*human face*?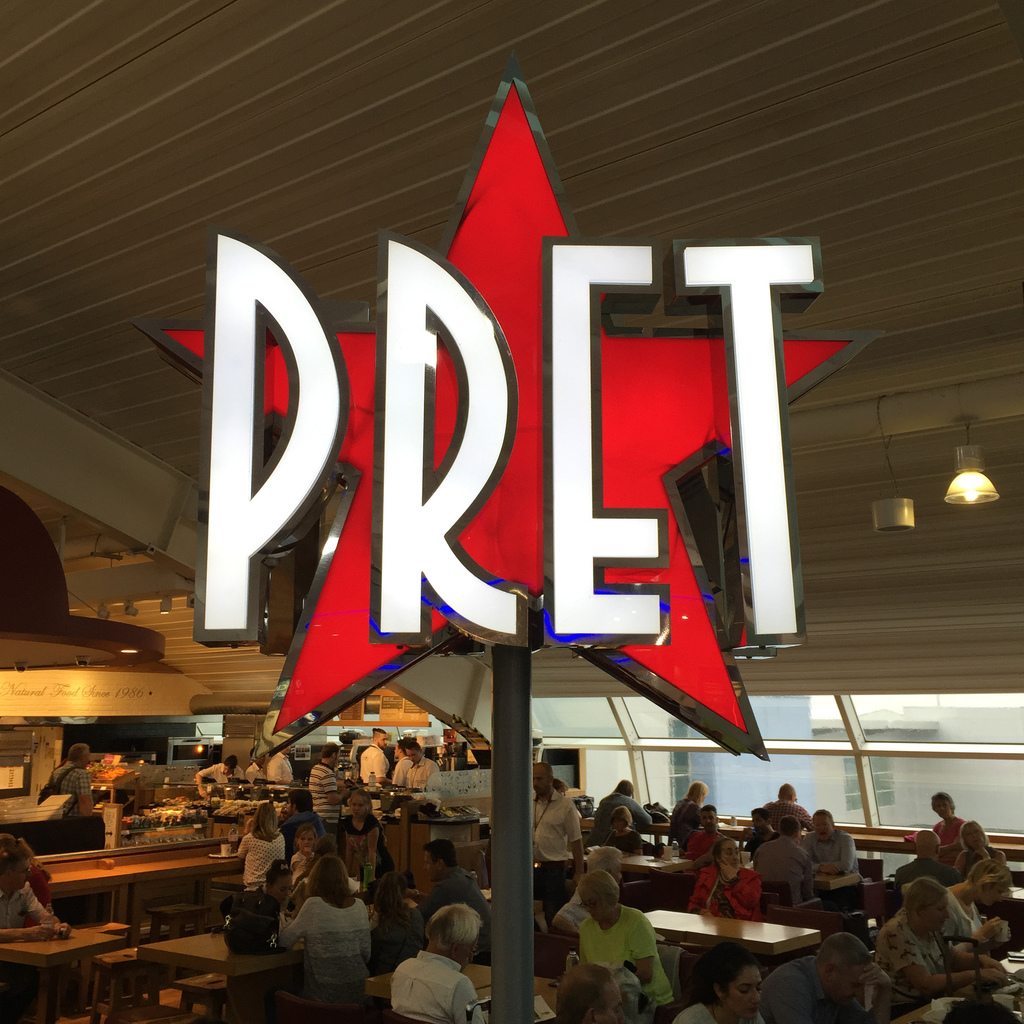
box=[422, 850, 436, 883]
